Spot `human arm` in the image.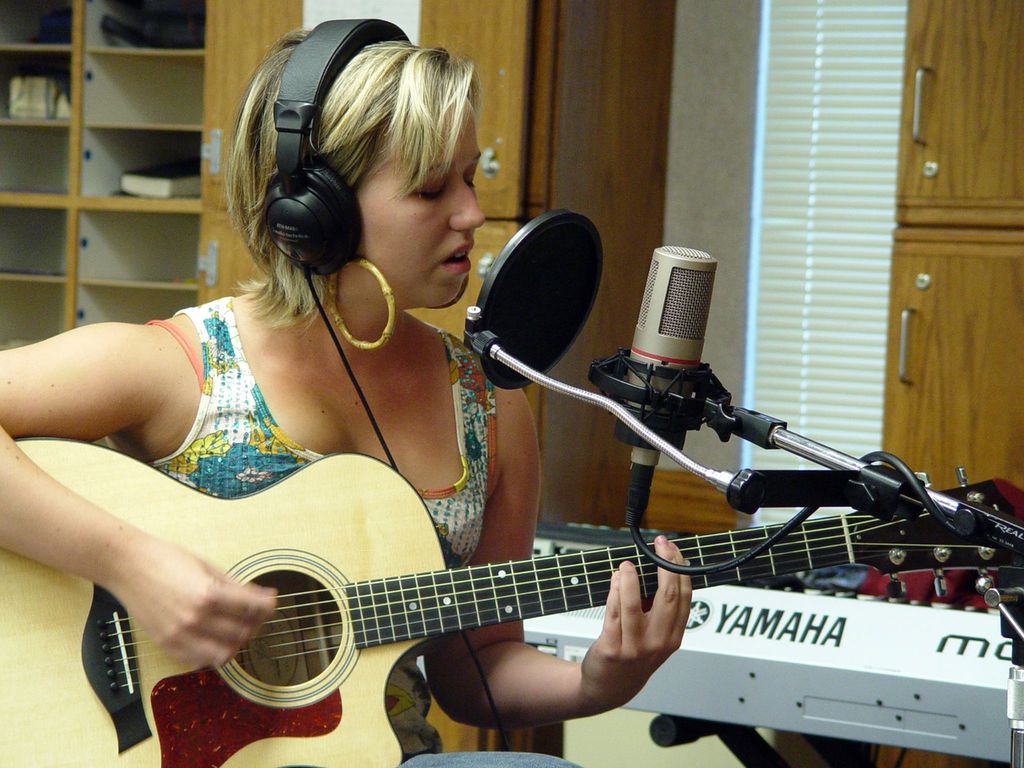
`human arm` found at locate(423, 372, 701, 738).
